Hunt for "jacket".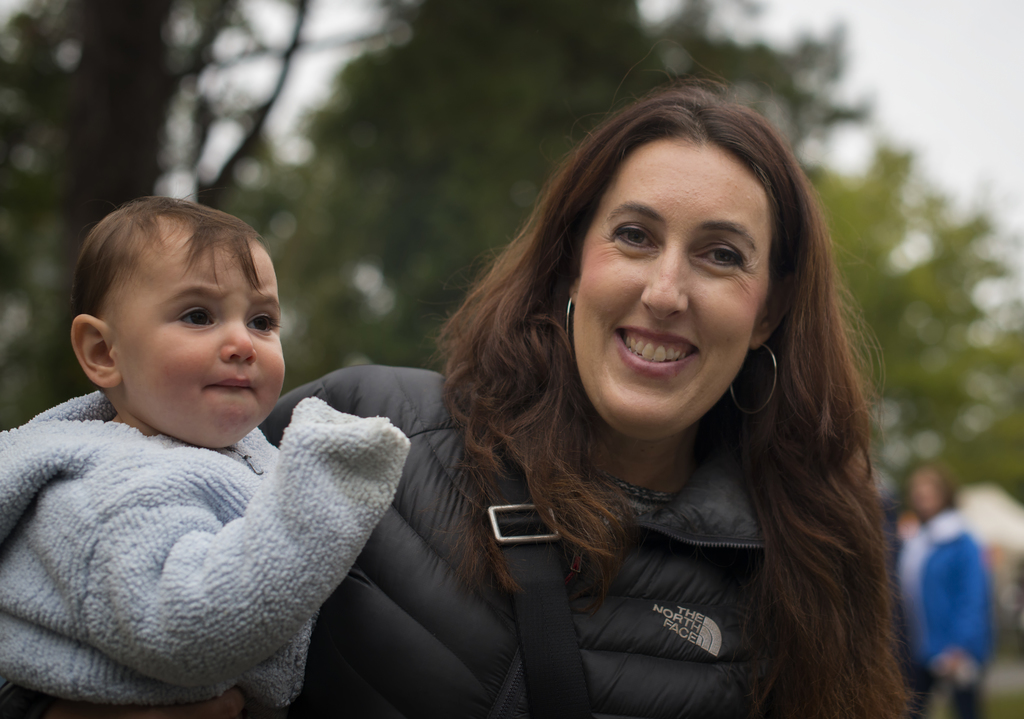
Hunted down at (left=262, top=361, right=848, bottom=715).
